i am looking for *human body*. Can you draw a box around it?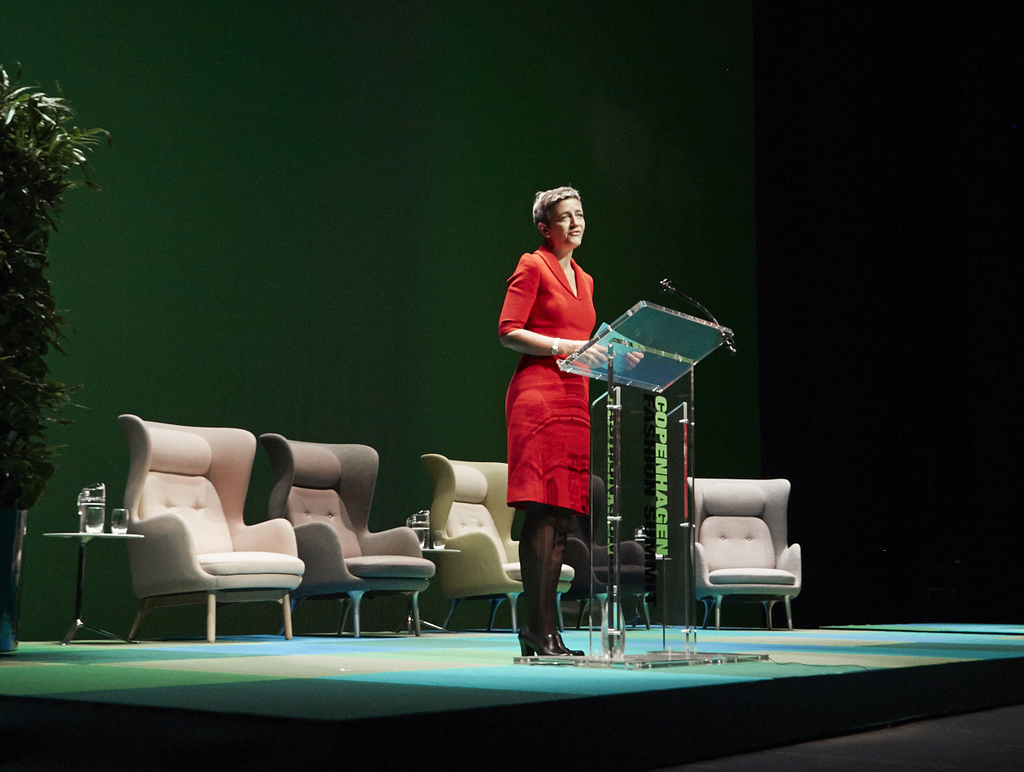
Sure, the bounding box is [488,176,625,656].
